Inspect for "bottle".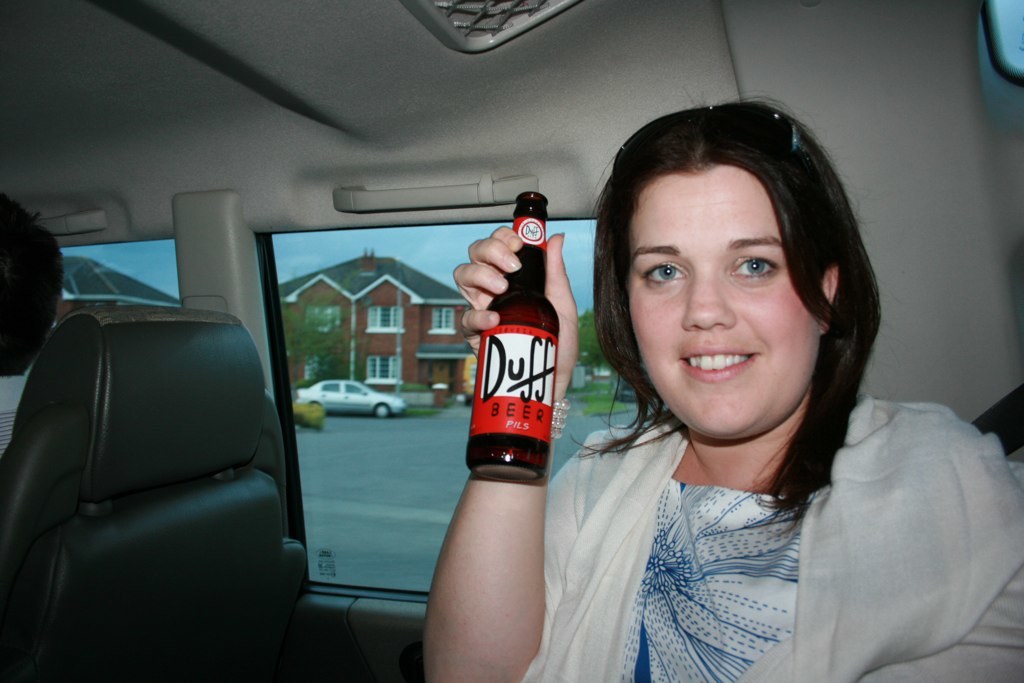
Inspection: box=[469, 190, 562, 482].
